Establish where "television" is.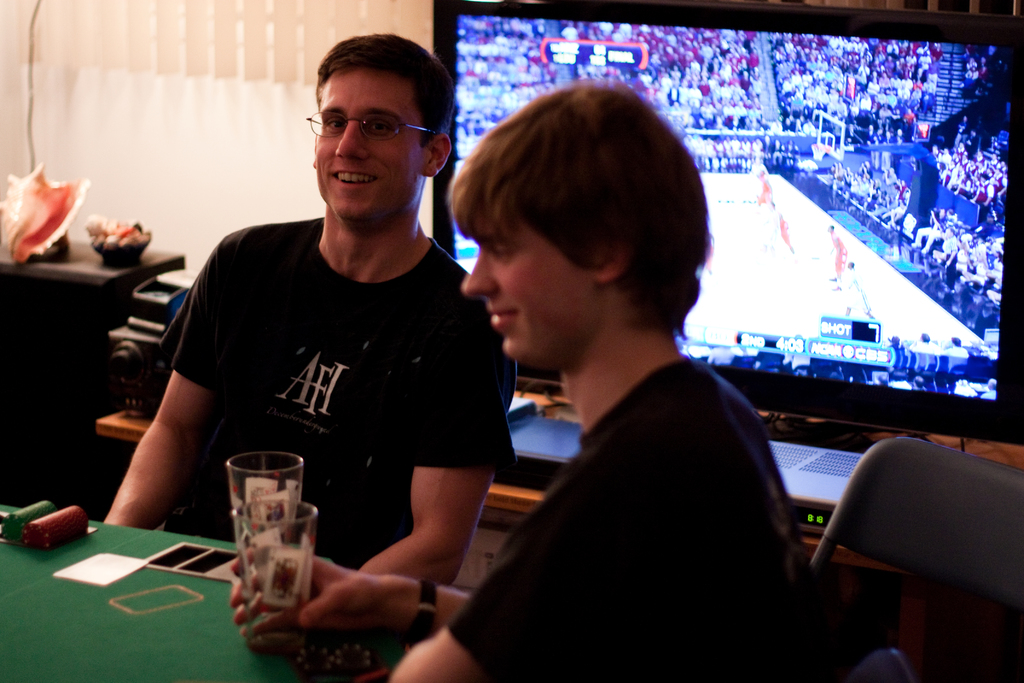
Established at BBox(434, 0, 1023, 453).
